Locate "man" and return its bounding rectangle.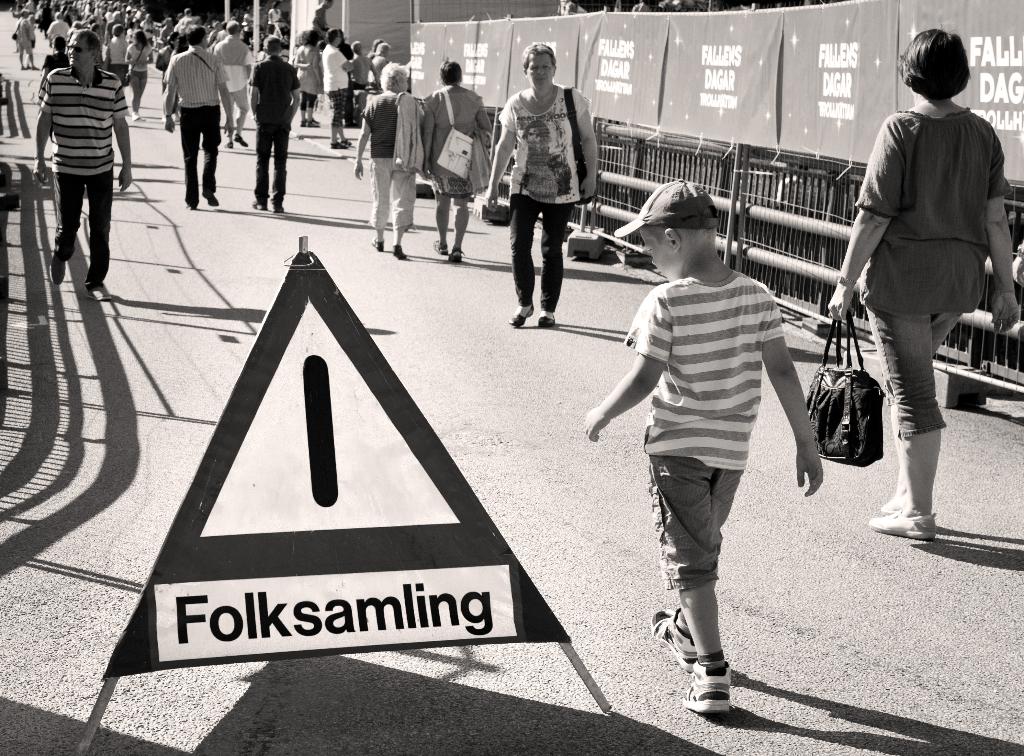
324 28 350 150.
